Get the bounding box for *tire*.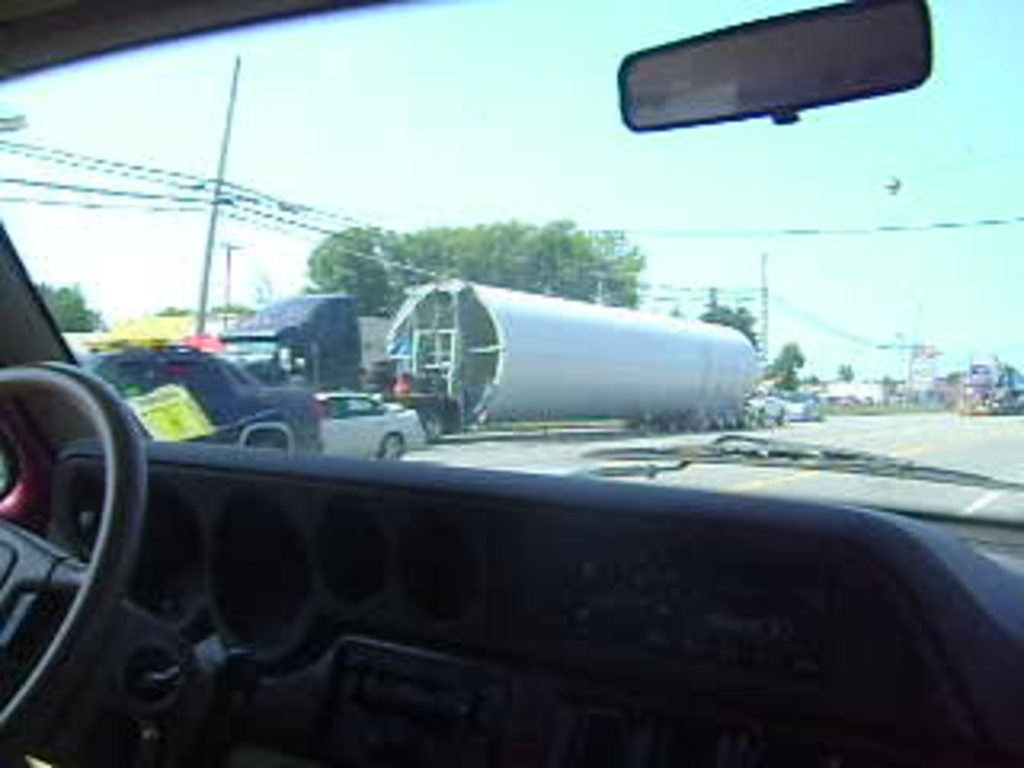
crop(374, 432, 403, 461).
